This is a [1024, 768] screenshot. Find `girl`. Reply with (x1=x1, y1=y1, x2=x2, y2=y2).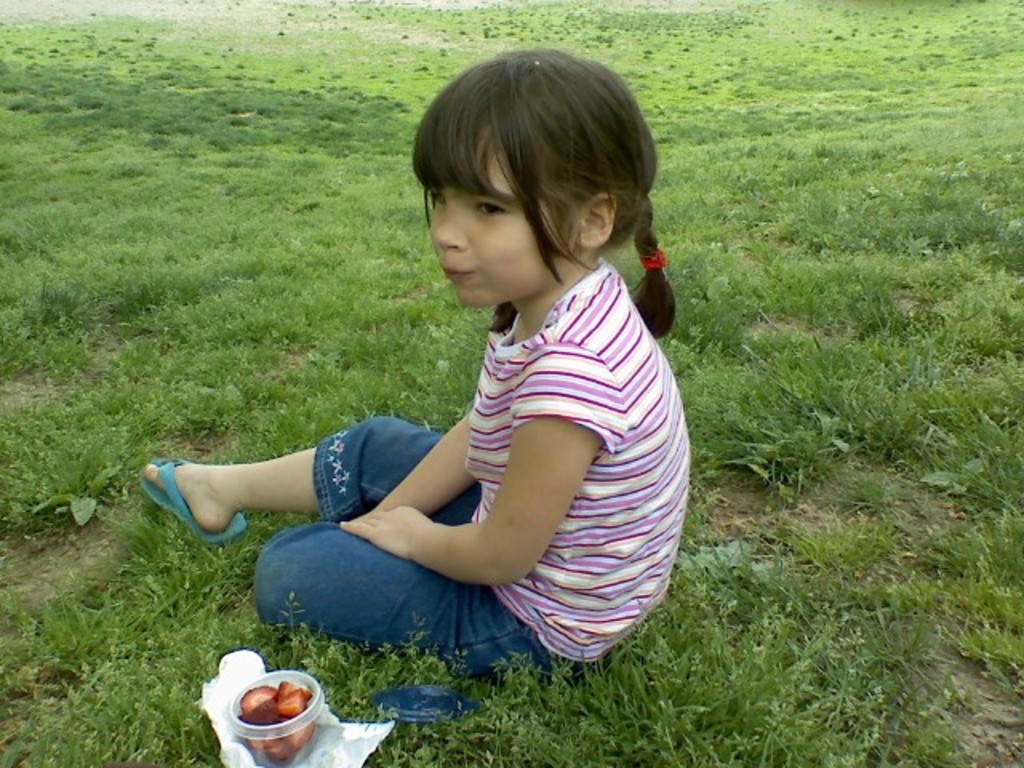
(x1=131, y1=48, x2=685, y2=674).
